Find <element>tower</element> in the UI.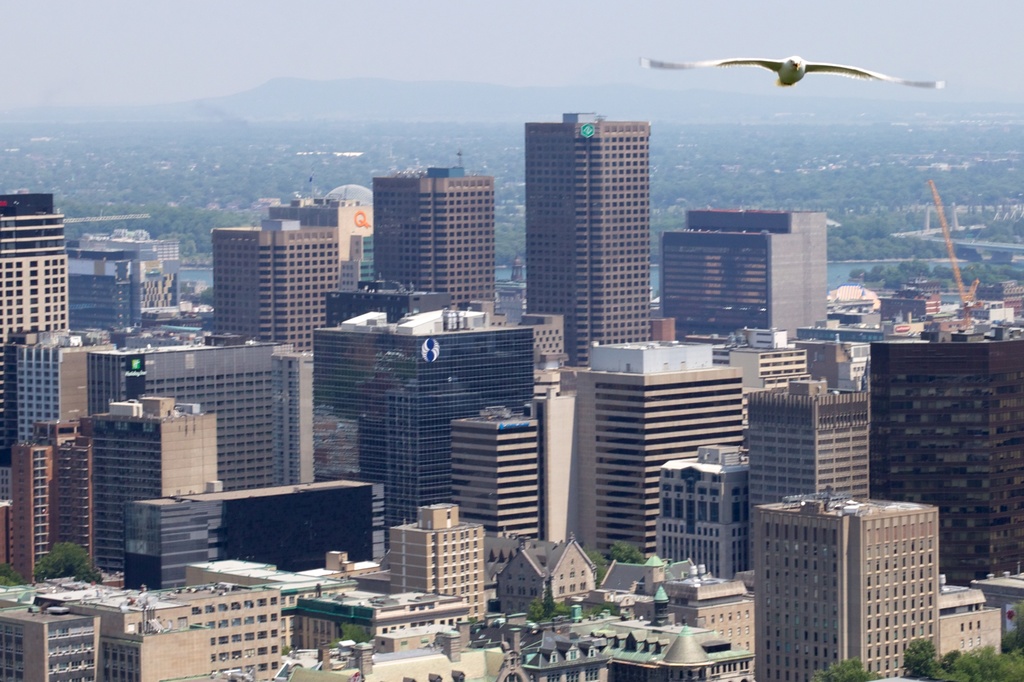
UI element at (left=0, top=603, right=109, bottom=681).
